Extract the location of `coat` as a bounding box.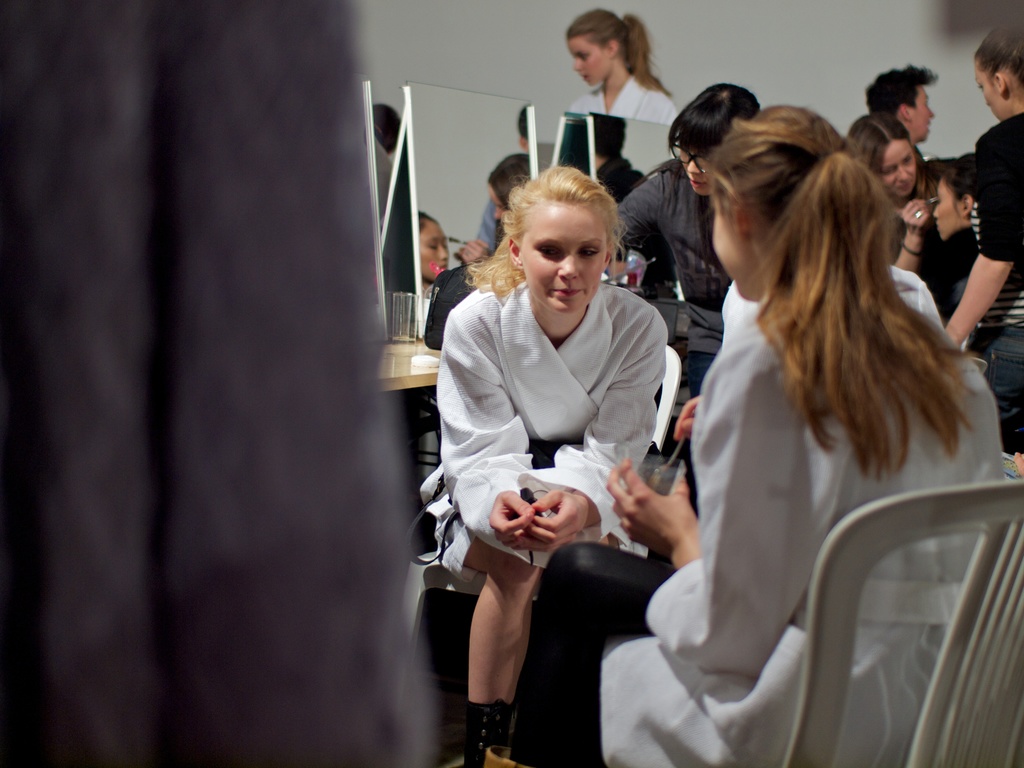
[left=599, top=263, right=1005, bottom=767].
